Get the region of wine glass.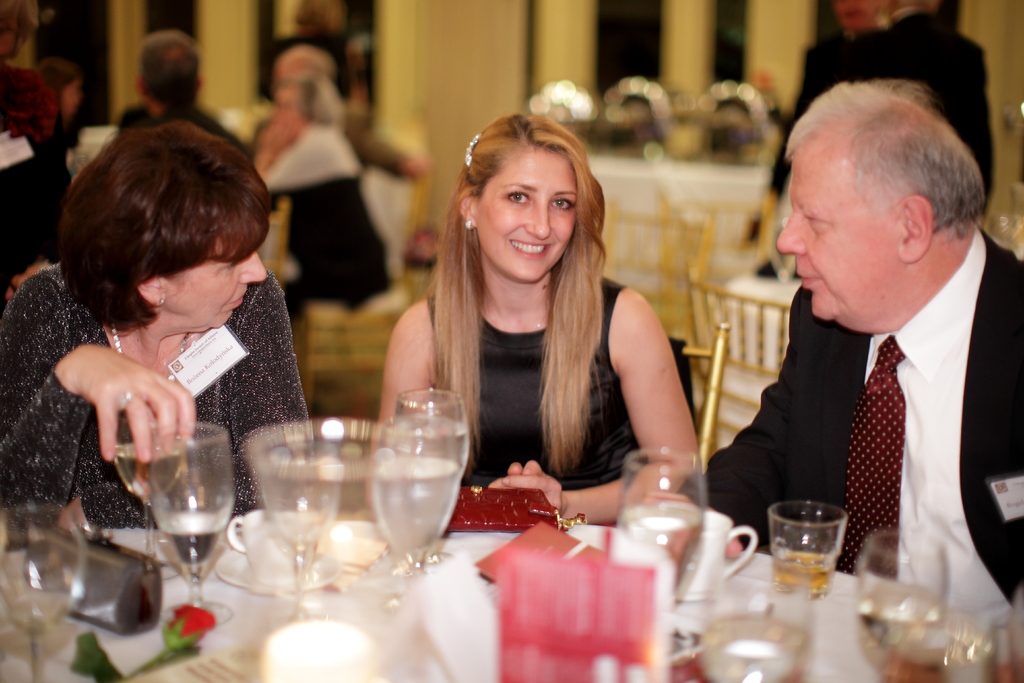
l=246, t=411, r=397, b=614.
